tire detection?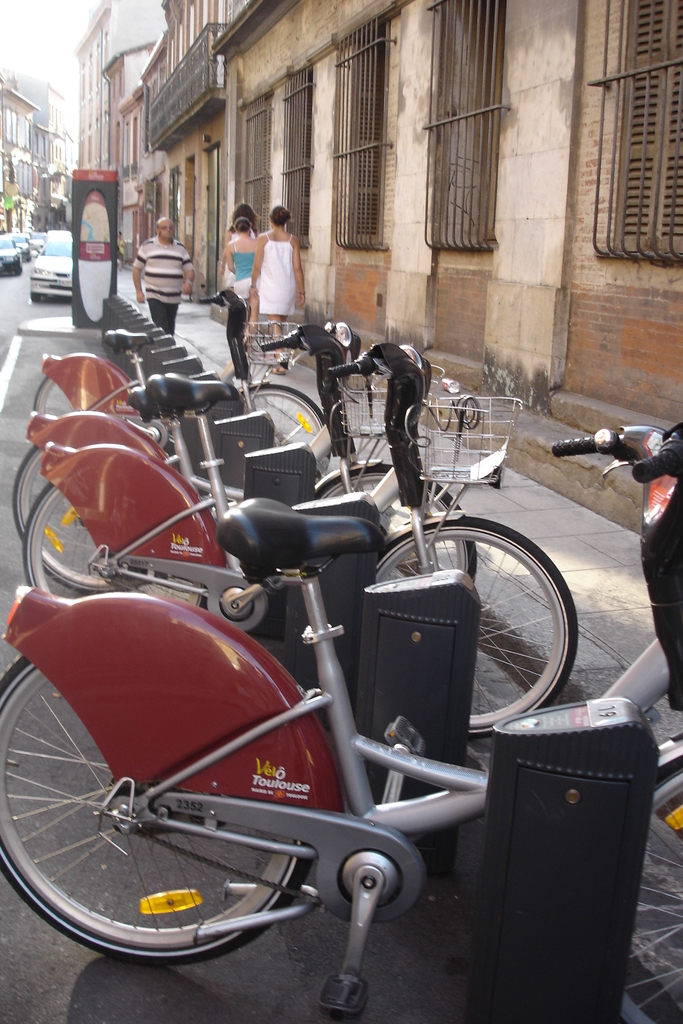
BBox(0, 650, 315, 971)
